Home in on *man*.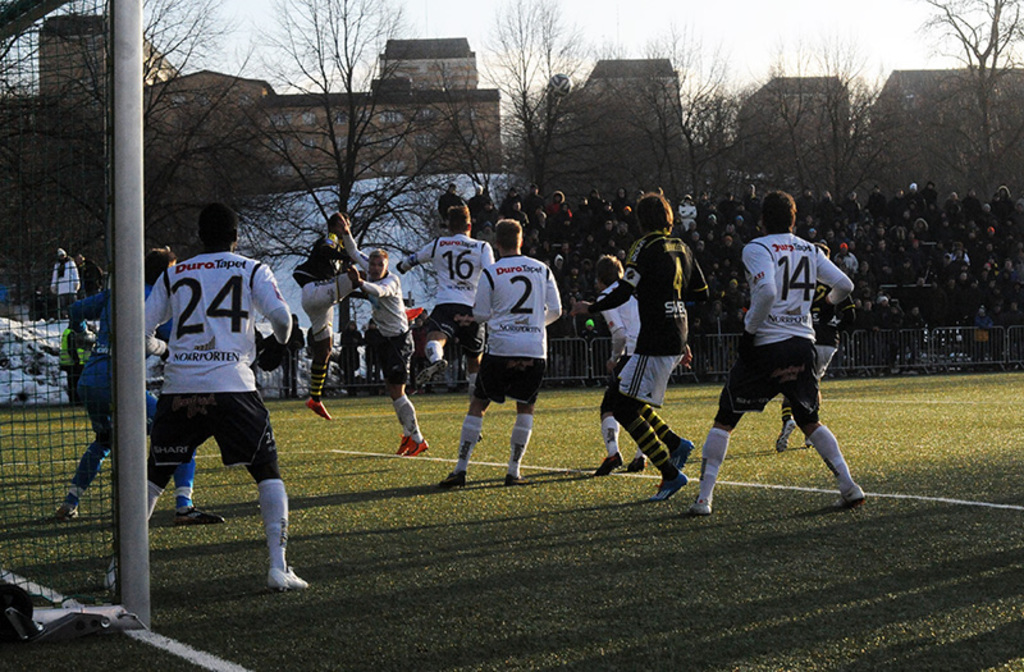
Homed in at [x1=143, y1=204, x2=310, y2=595].
